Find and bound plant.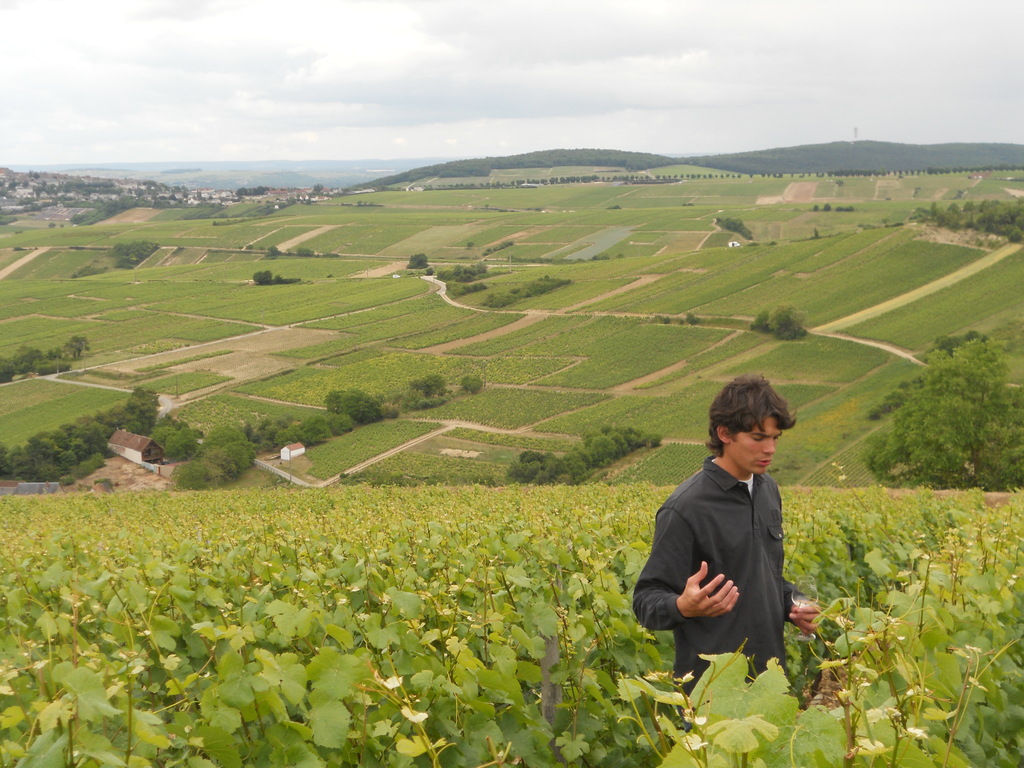
Bound: (x1=909, y1=189, x2=1023, y2=246).
